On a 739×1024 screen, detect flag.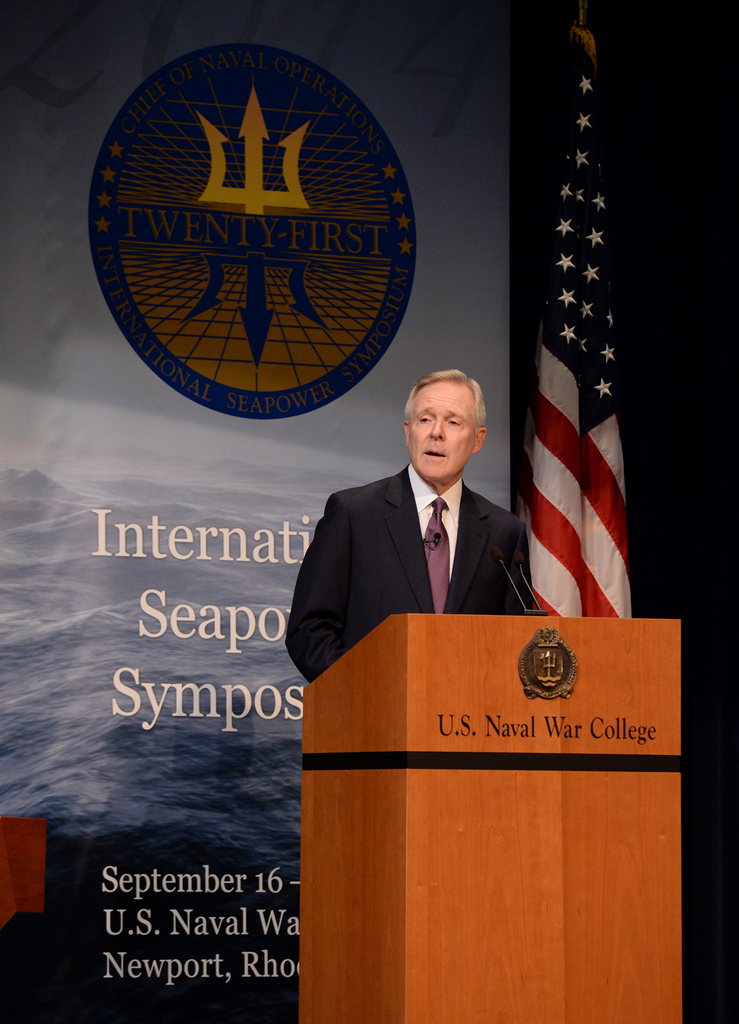
box=[517, 88, 639, 669].
